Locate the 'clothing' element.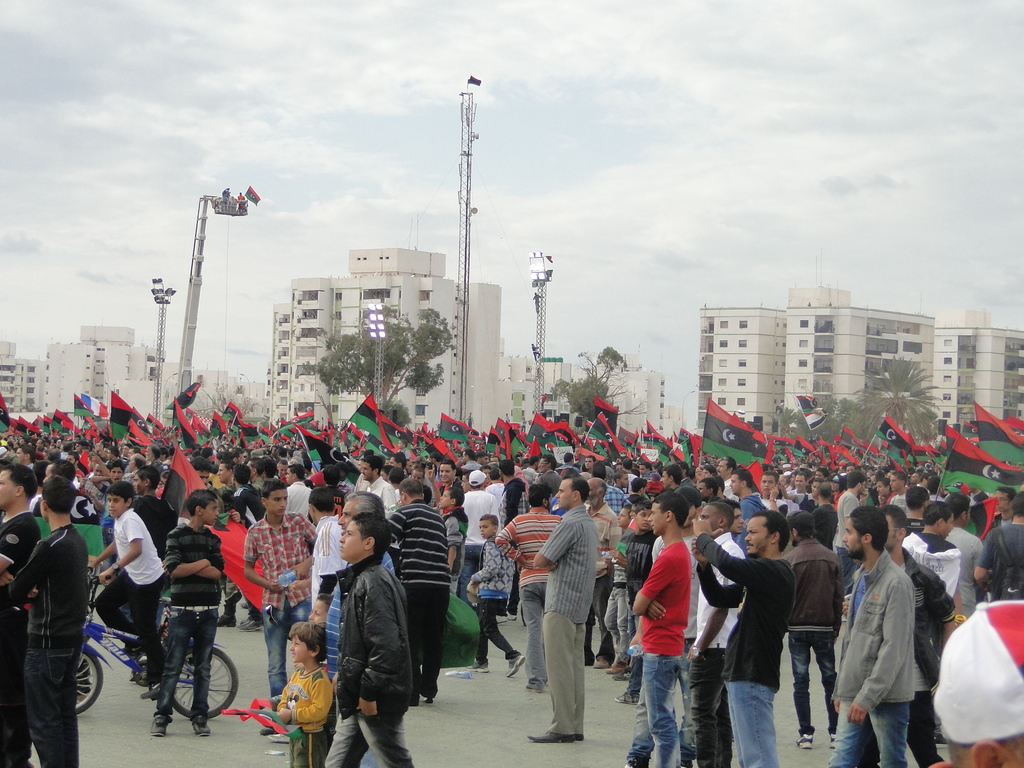
Element bbox: pyautogui.locateOnScreen(104, 509, 162, 689).
